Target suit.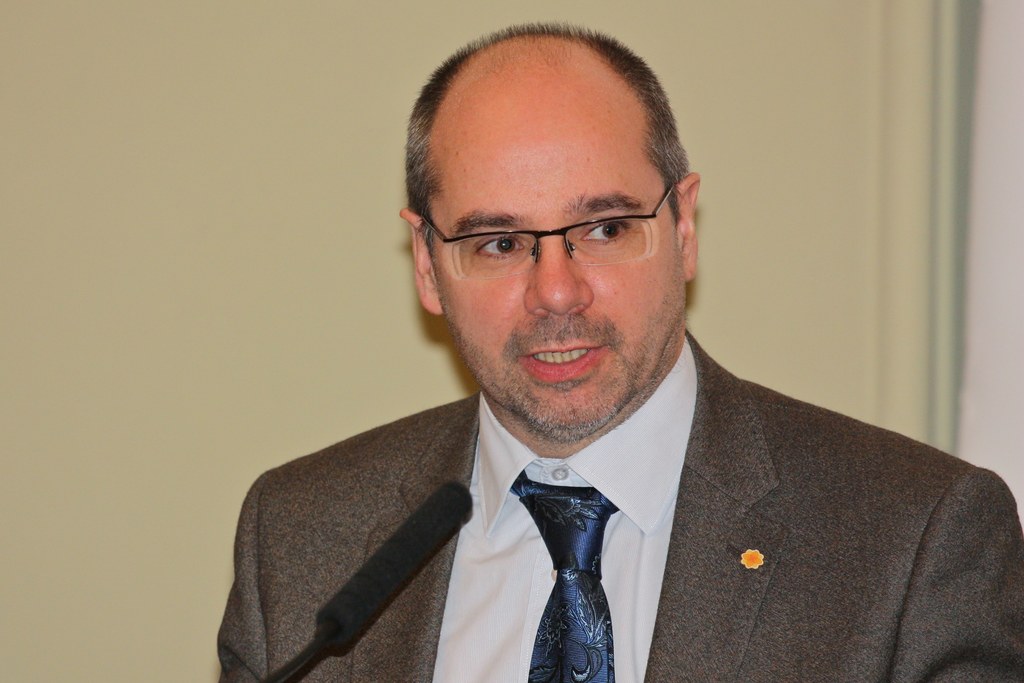
Target region: [213,331,1023,682].
